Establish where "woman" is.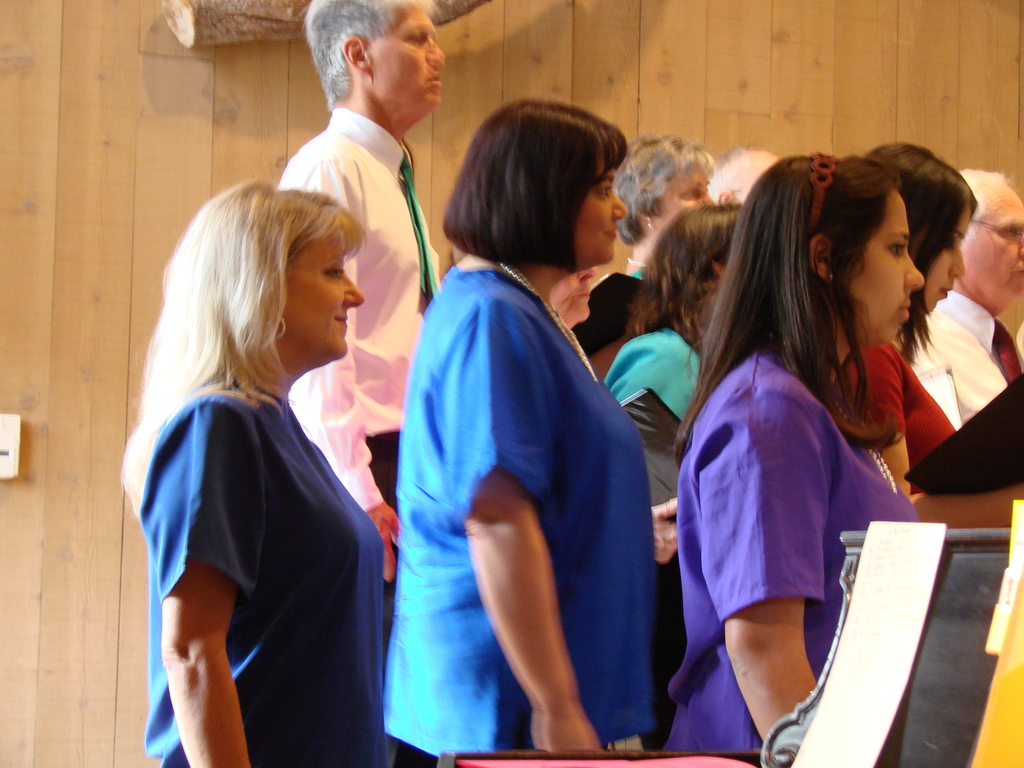
Established at select_region(593, 195, 737, 696).
